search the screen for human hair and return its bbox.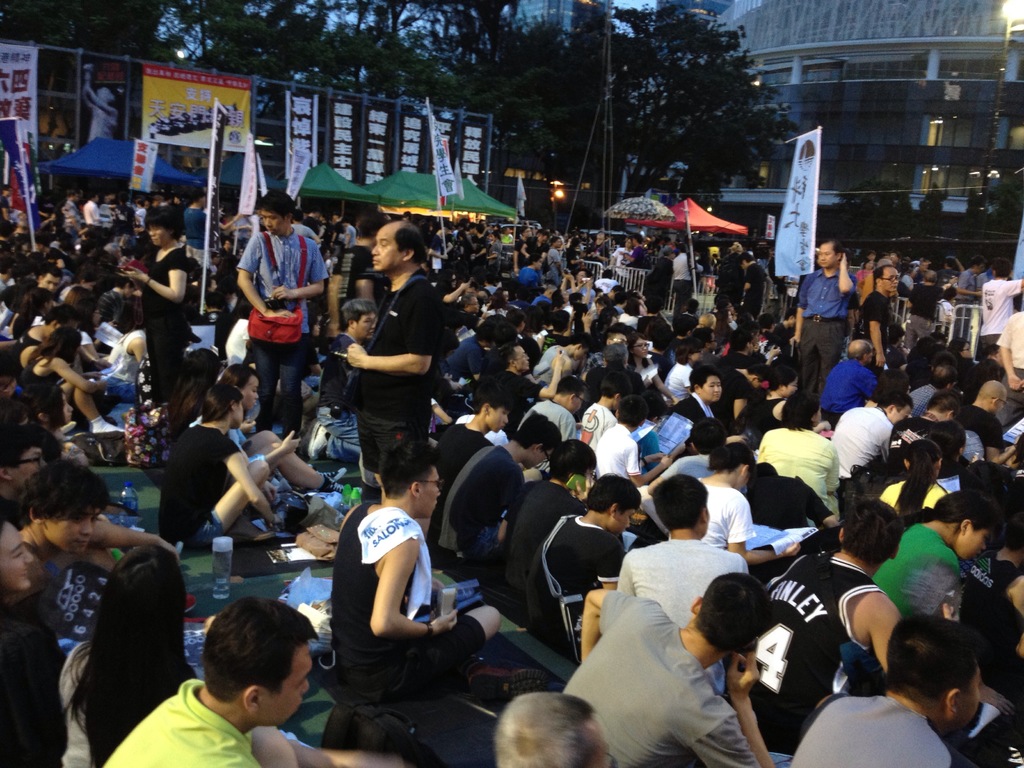
Found: <box>675,336,703,365</box>.
